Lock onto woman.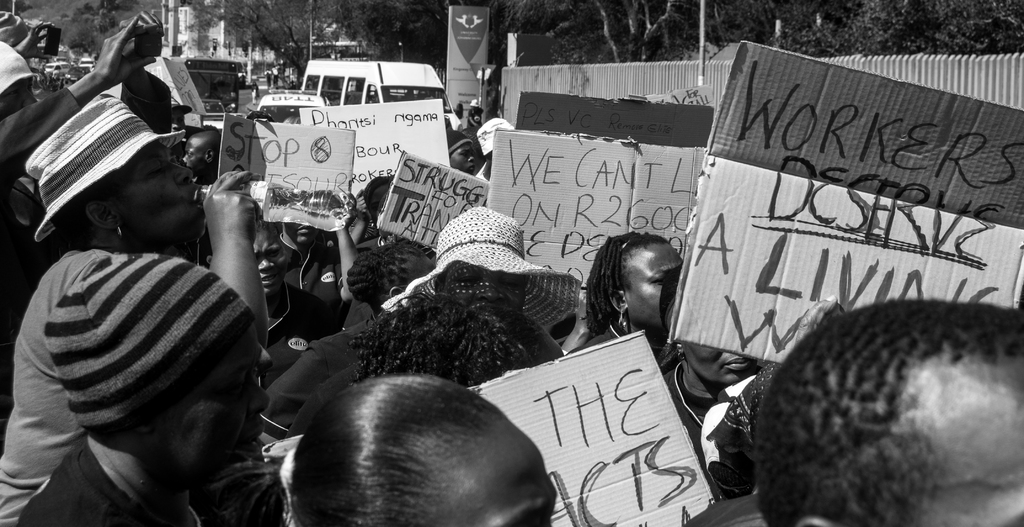
Locked: left=351, top=285, right=564, bottom=380.
